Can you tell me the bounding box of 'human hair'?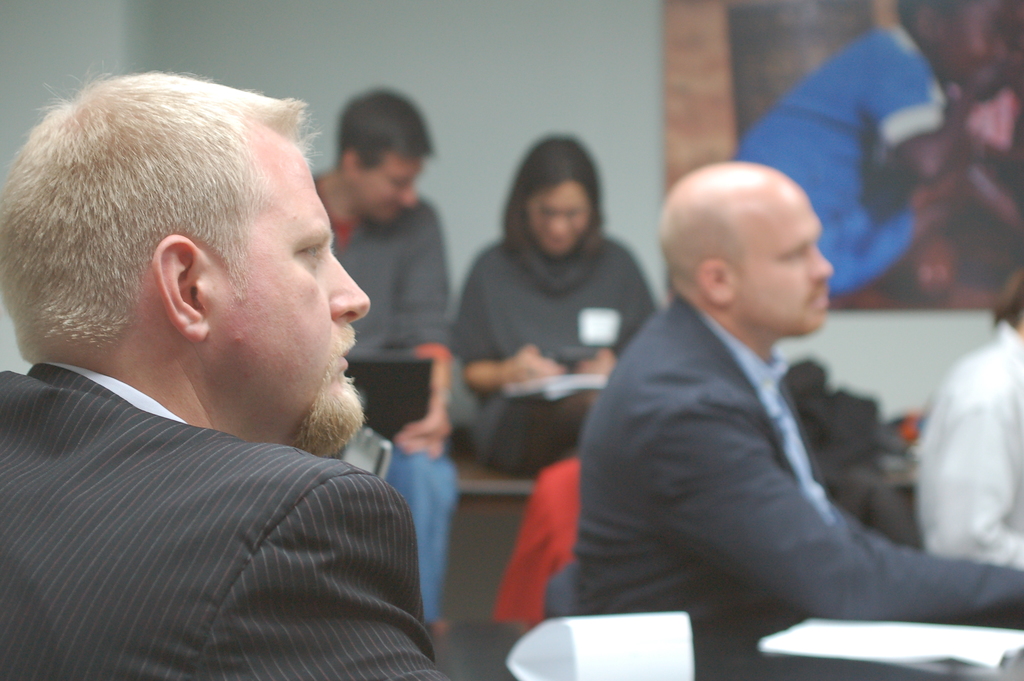
<box>32,57,350,415</box>.
